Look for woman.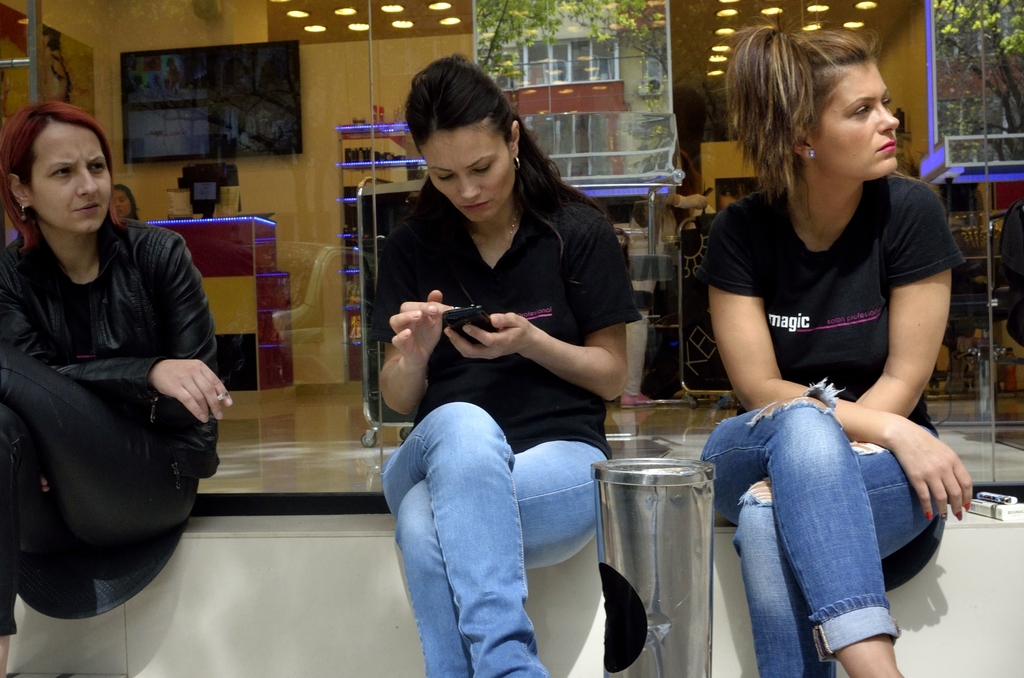
Found: x1=109, y1=187, x2=147, y2=226.
